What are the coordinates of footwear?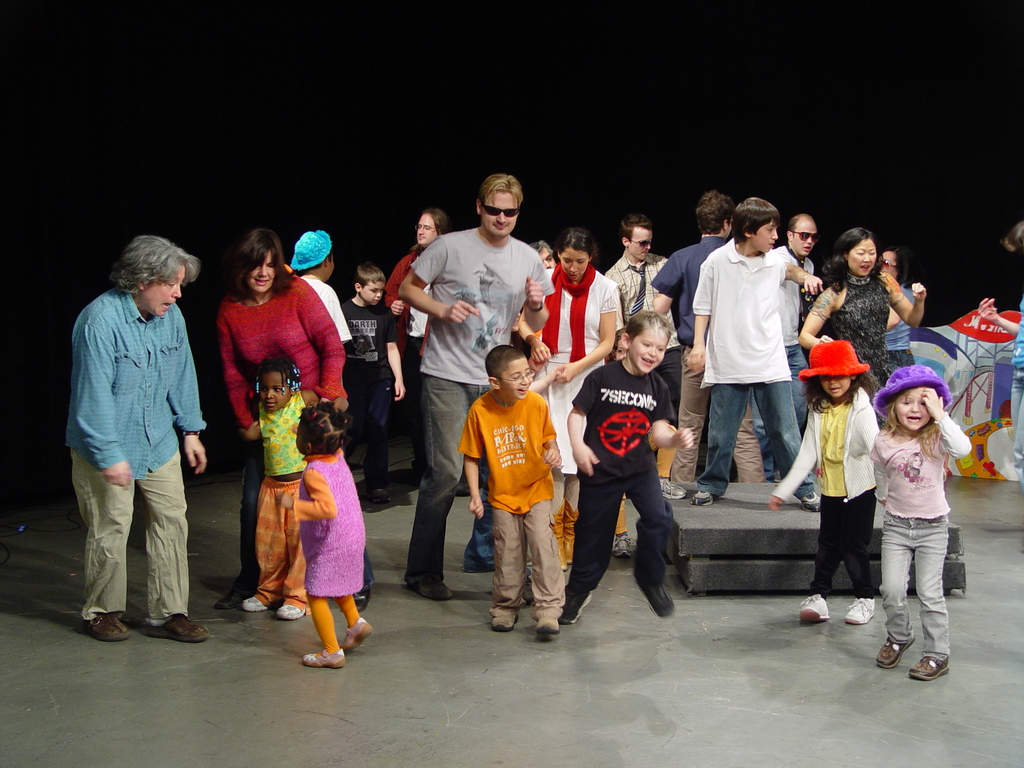
l=143, t=610, r=211, b=642.
